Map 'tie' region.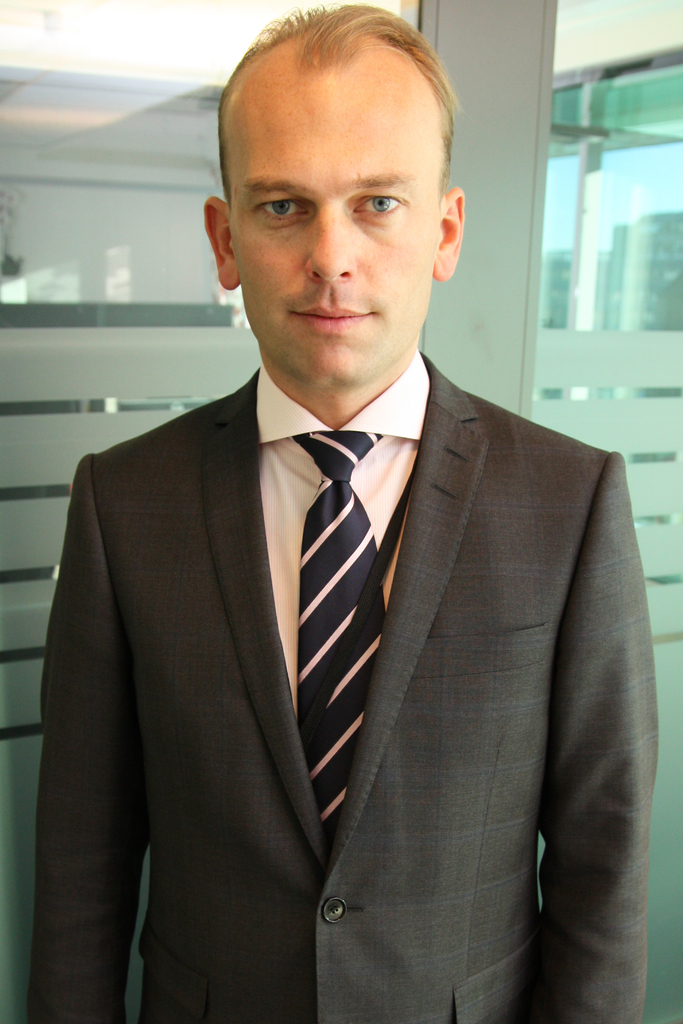
Mapped to select_region(297, 436, 391, 836).
